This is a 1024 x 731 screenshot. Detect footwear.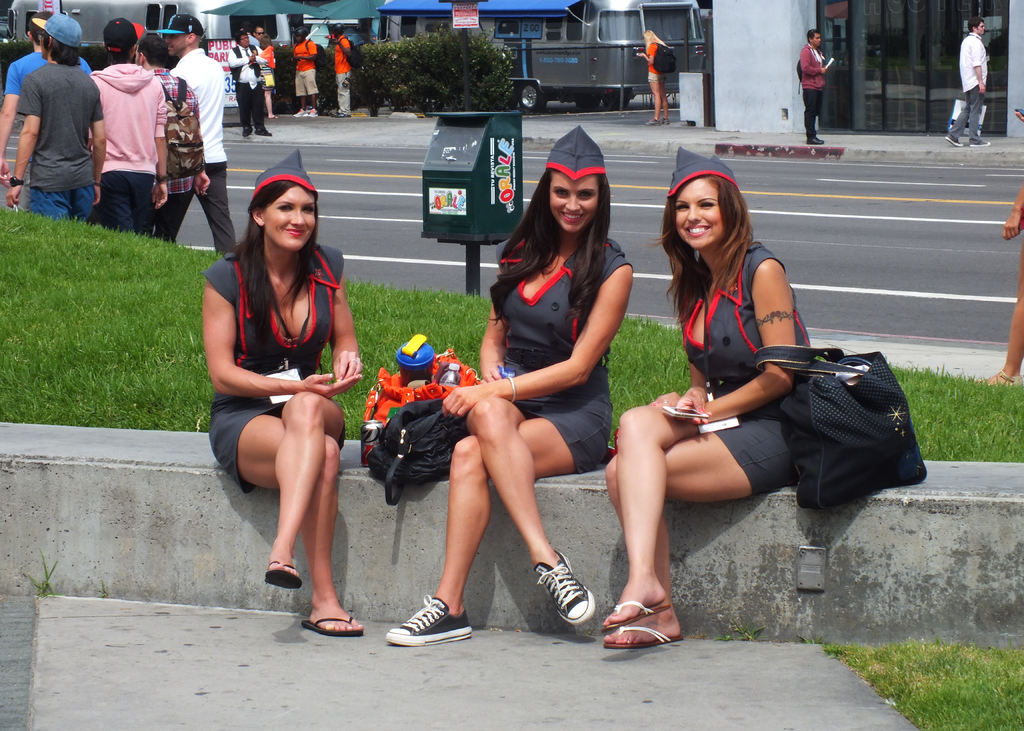
[299, 606, 367, 638].
